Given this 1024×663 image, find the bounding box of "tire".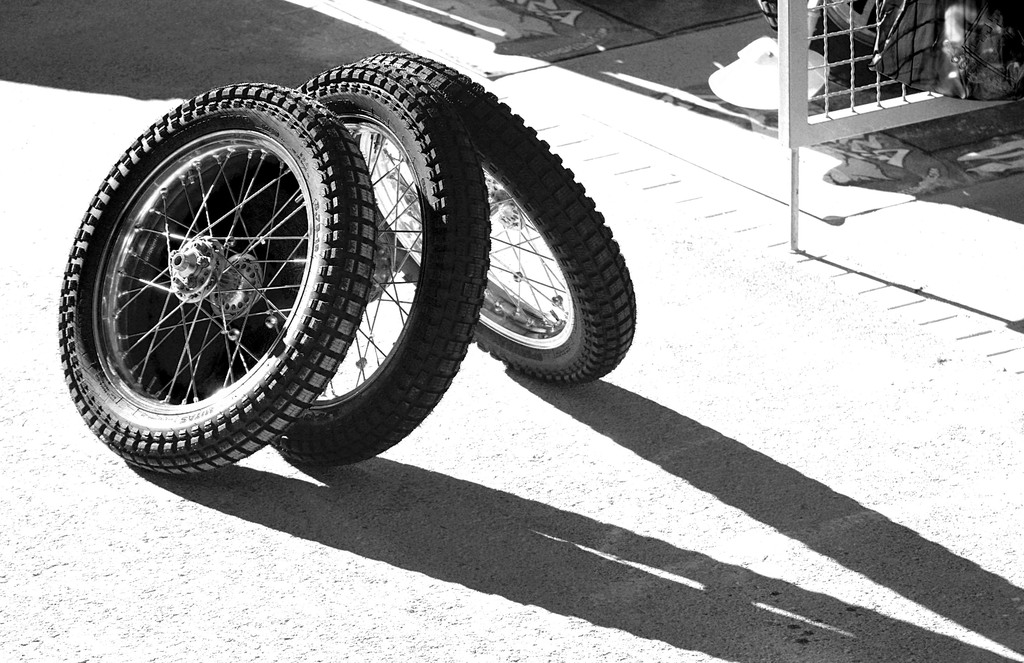
rect(56, 84, 374, 478).
